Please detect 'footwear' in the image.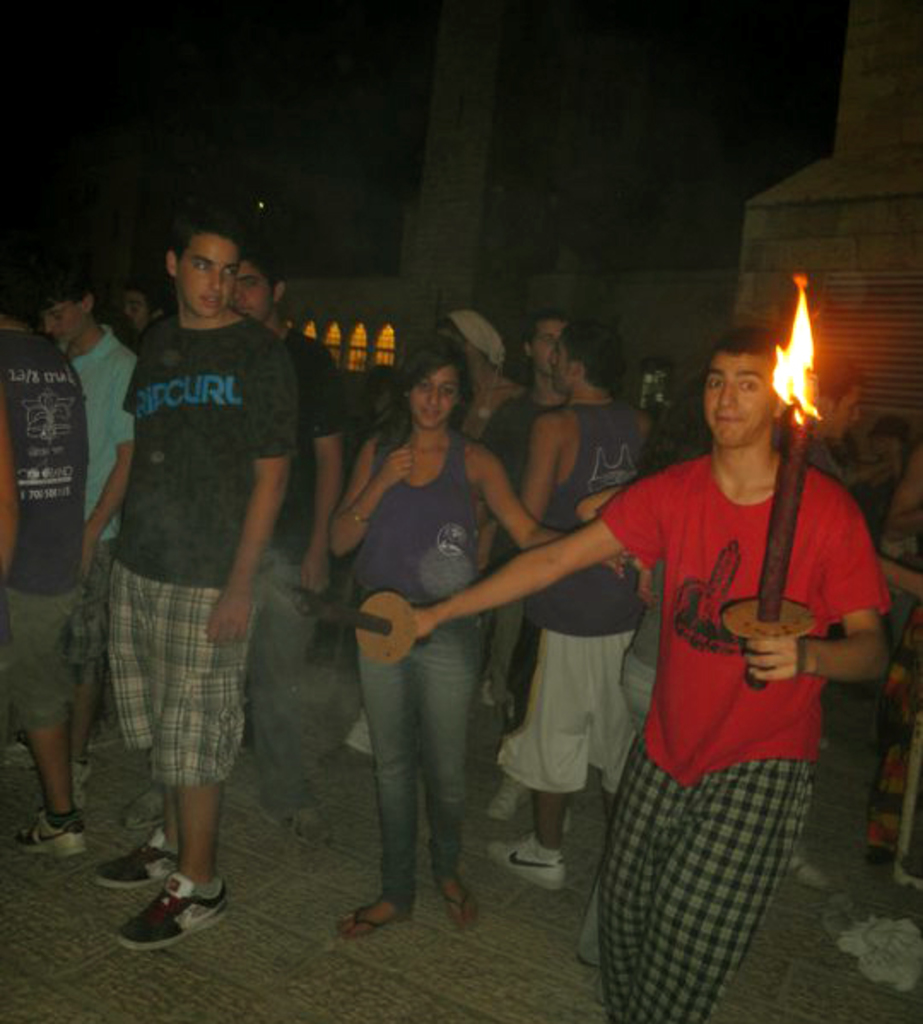
(left=330, top=906, right=422, bottom=944).
